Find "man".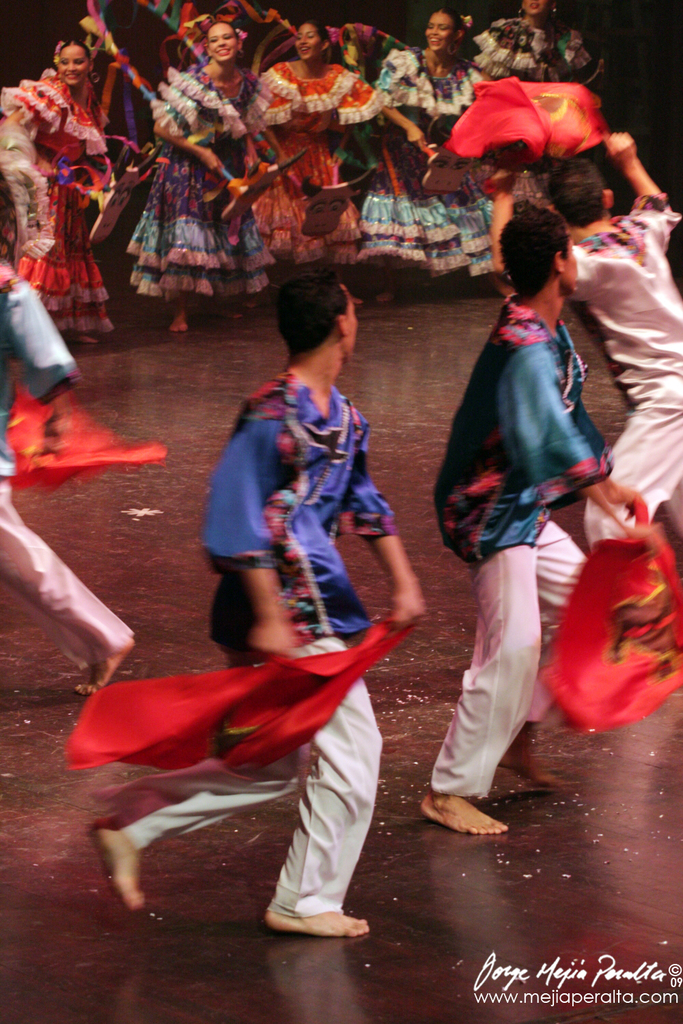
left=477, top=128, right=682, bottom=565.
